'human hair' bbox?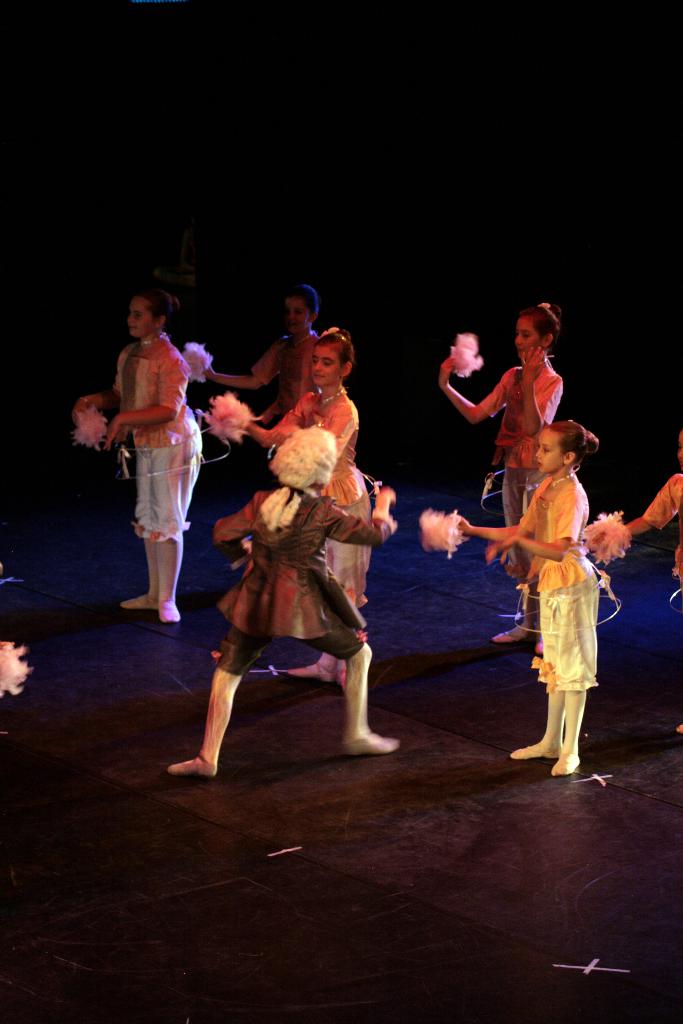
140/289/180/325
